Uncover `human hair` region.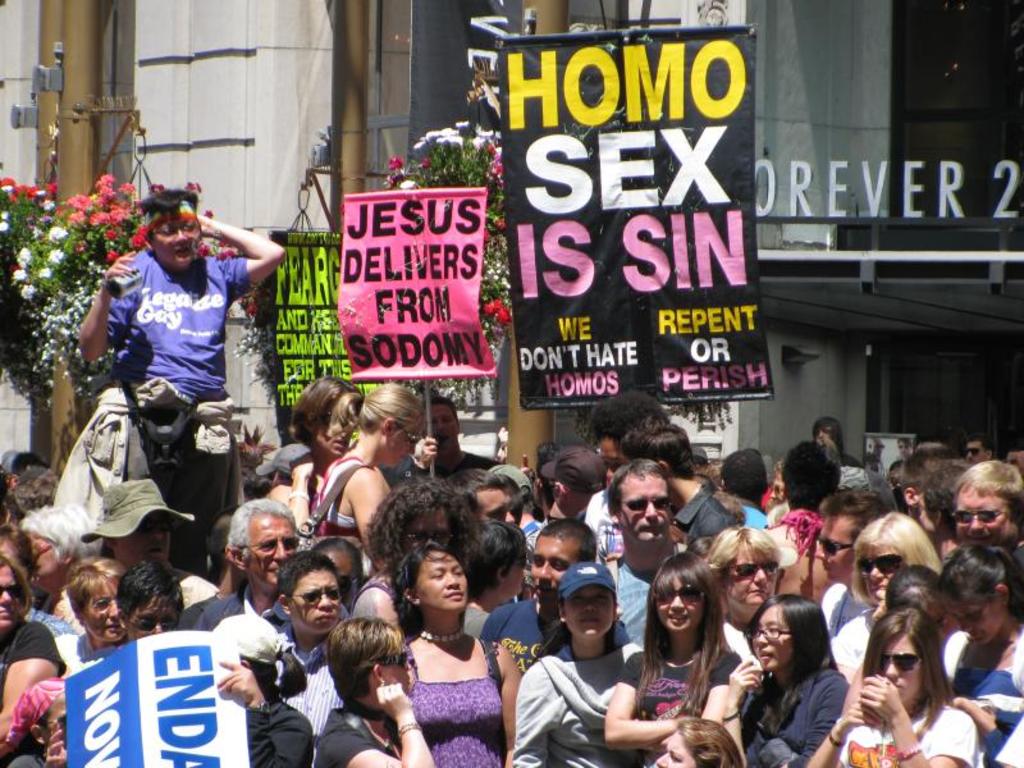
Uncovered: 538 520 599 567.
